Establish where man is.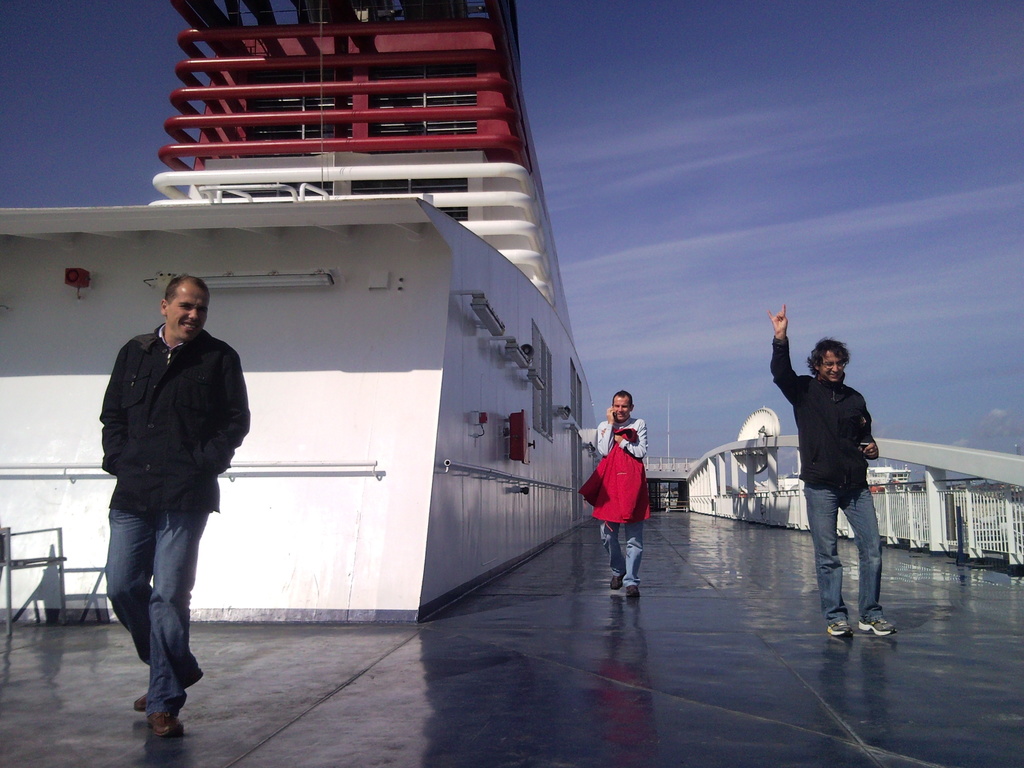
Established at <bbox>89, 256, 248, 724</bbox>.
